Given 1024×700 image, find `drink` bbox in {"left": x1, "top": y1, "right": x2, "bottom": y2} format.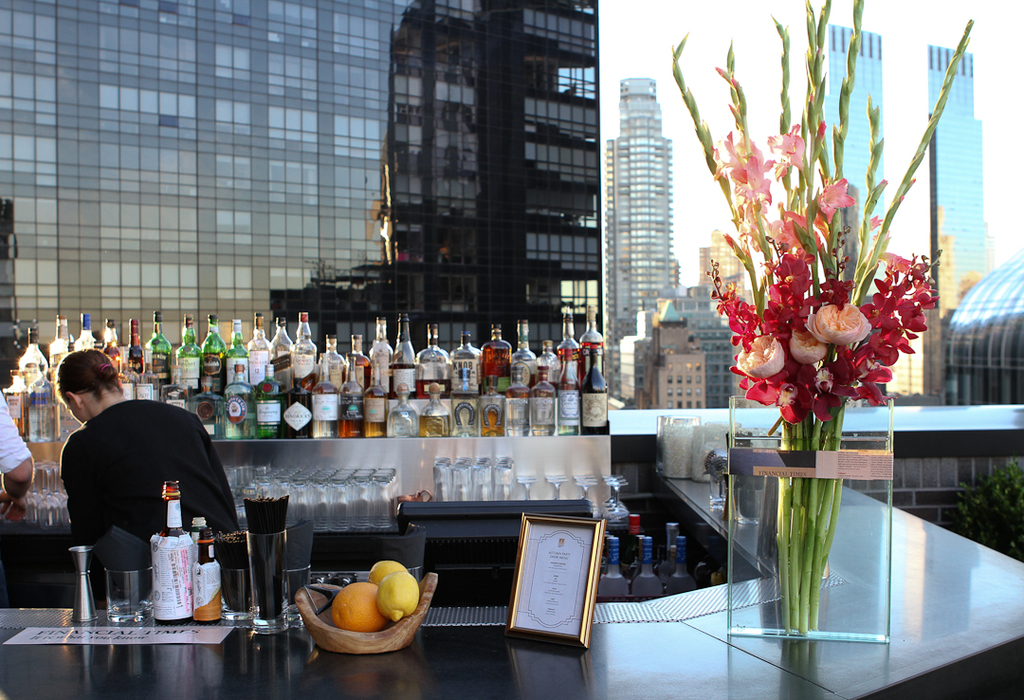
{"left": 102, "top": 340, "right": 120, "bottom": 374}.
